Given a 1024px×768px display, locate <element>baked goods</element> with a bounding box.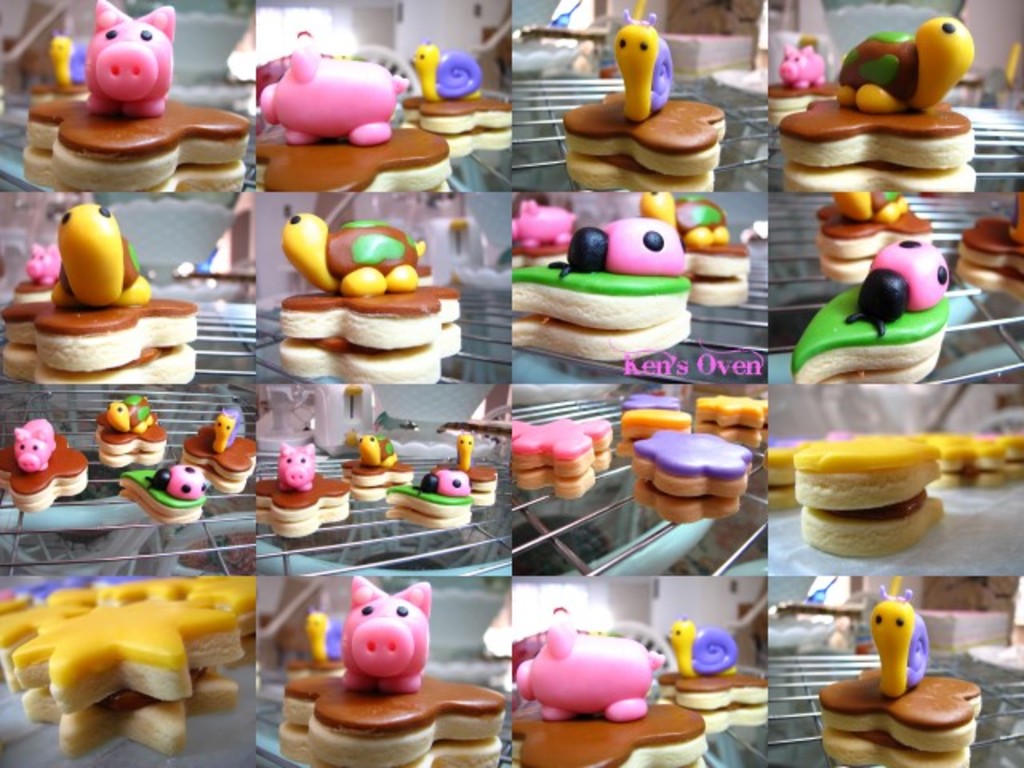
Located: [509, 214, 691, 355].
